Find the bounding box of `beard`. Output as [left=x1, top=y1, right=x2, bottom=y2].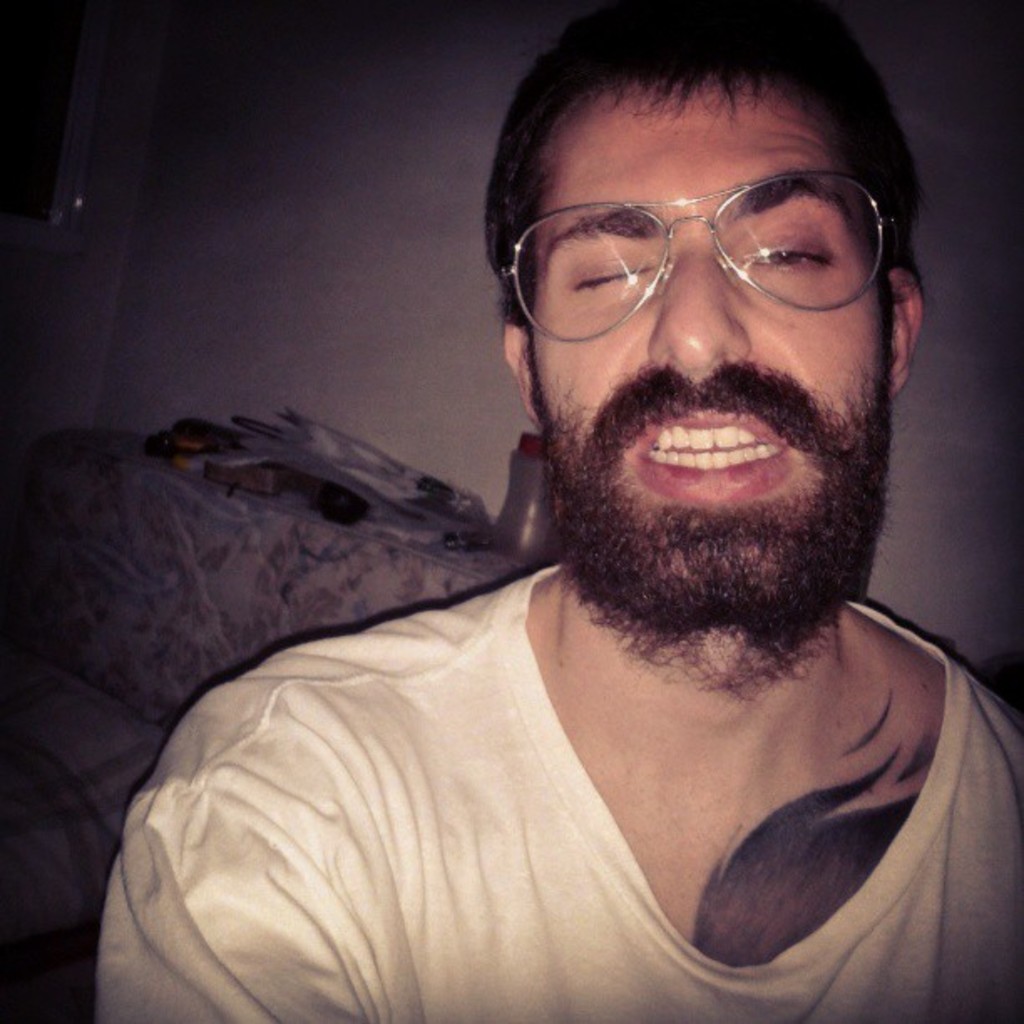
[left=545, top=328, right=895, bottom=696].
